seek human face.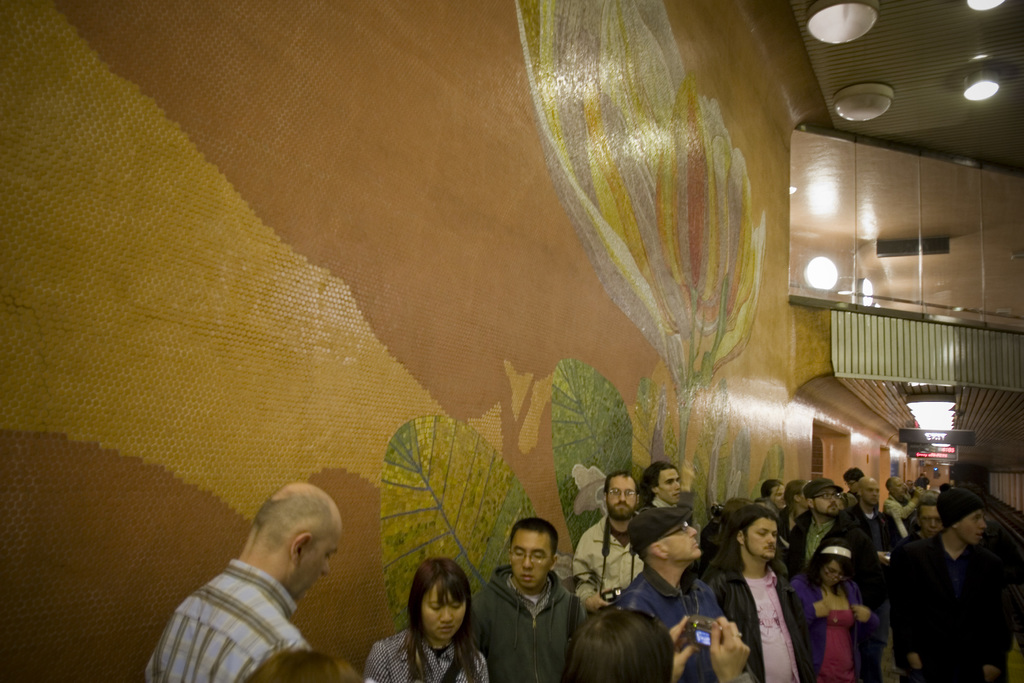
[x1=608, y1=474, x2=638, y2=520].
